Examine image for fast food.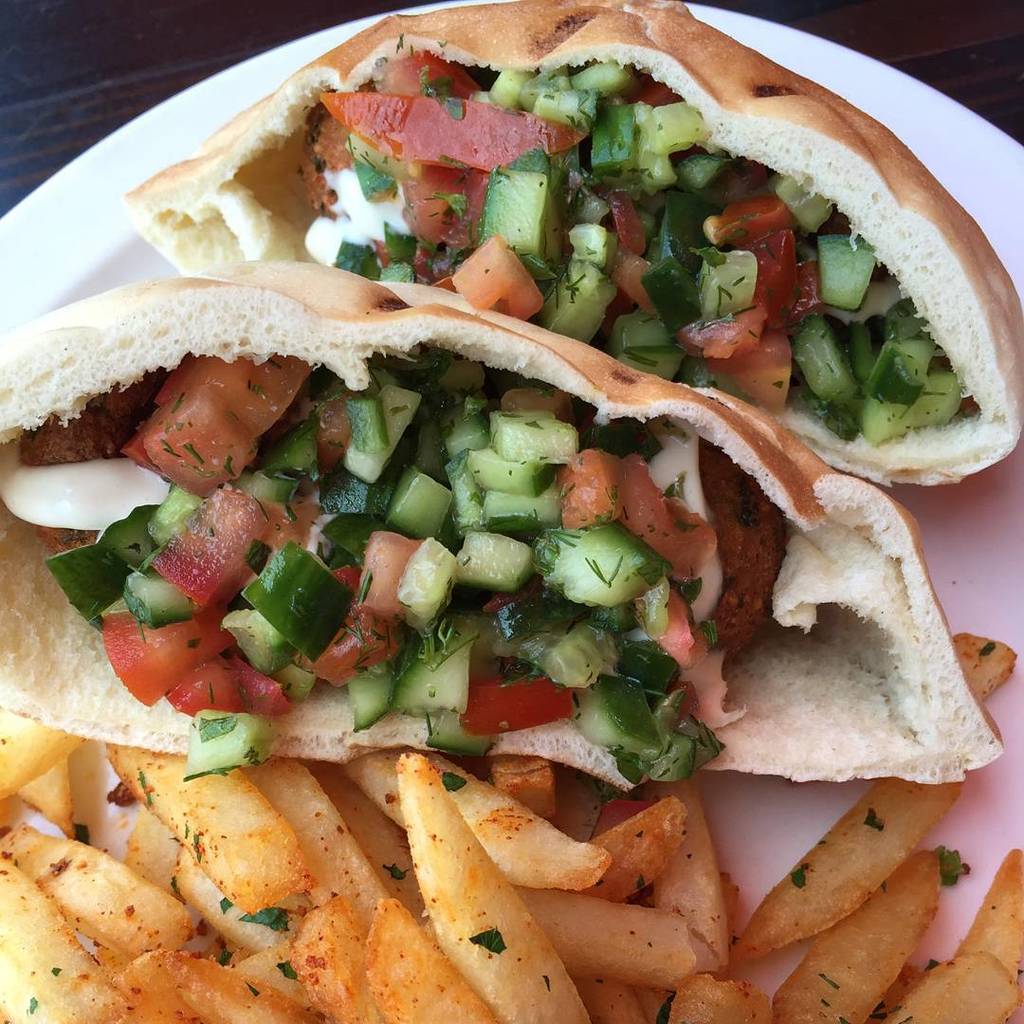
Examination result: locate(332, 757, 613, 900).
